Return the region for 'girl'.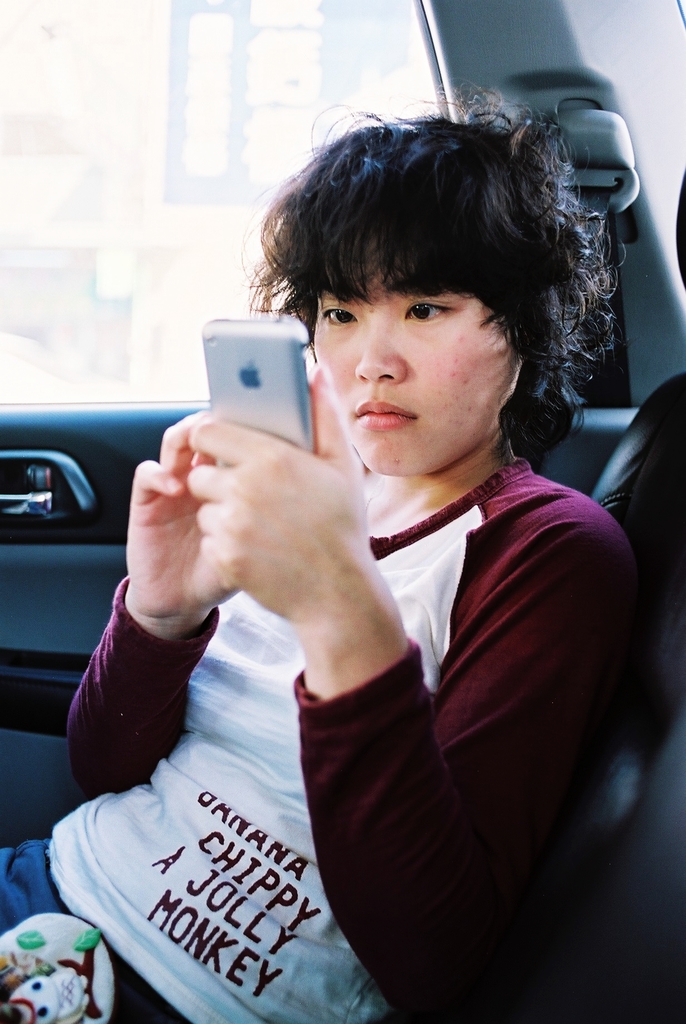
[left=0, top=80, right=649, bottom=1023].
